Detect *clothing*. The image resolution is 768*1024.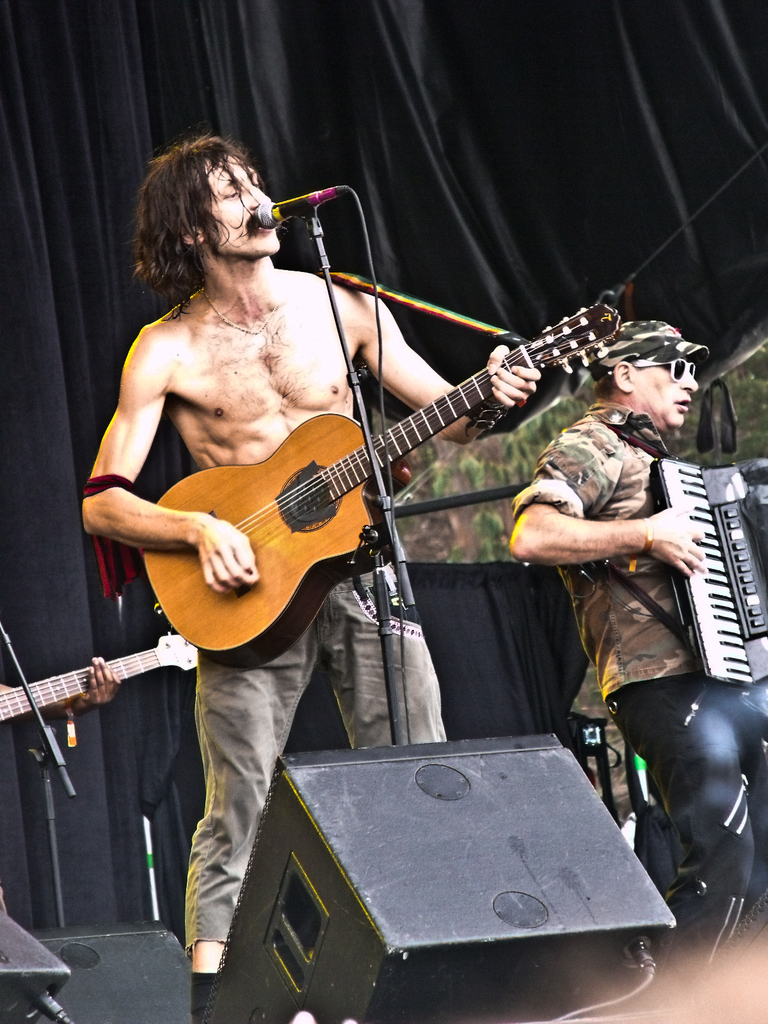
Rect(509, 389, 767, 698).
